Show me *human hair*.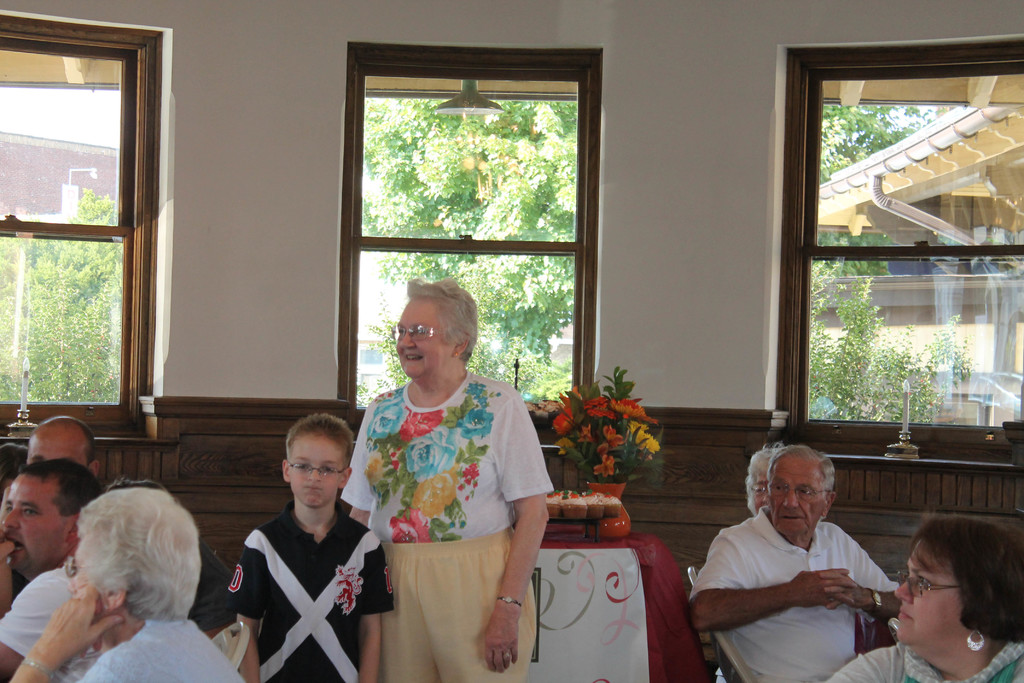
*human hair* is here: left=766, top=442, right=833, bottom=496.
